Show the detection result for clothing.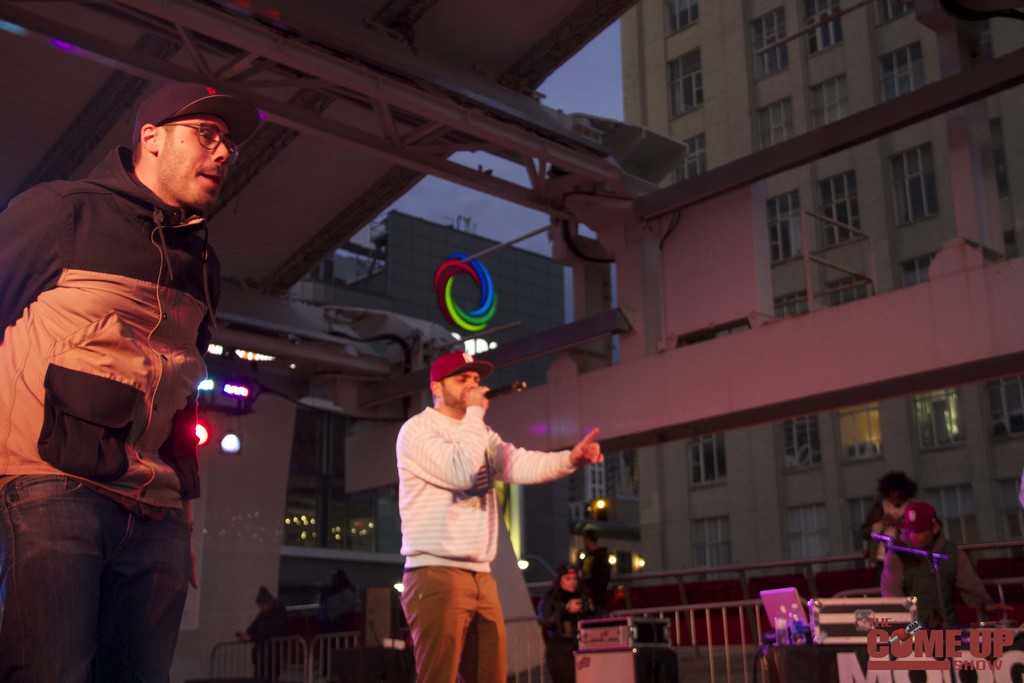
[394, 374, 578, 652].
